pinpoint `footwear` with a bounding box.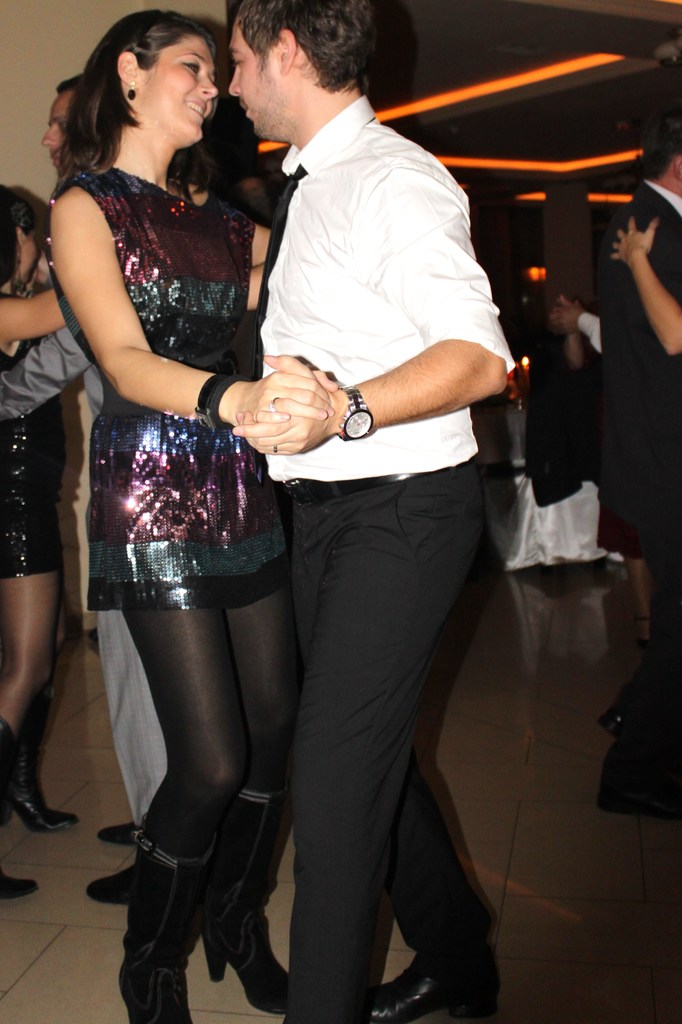
rect(363, 952, 501, 1017).
